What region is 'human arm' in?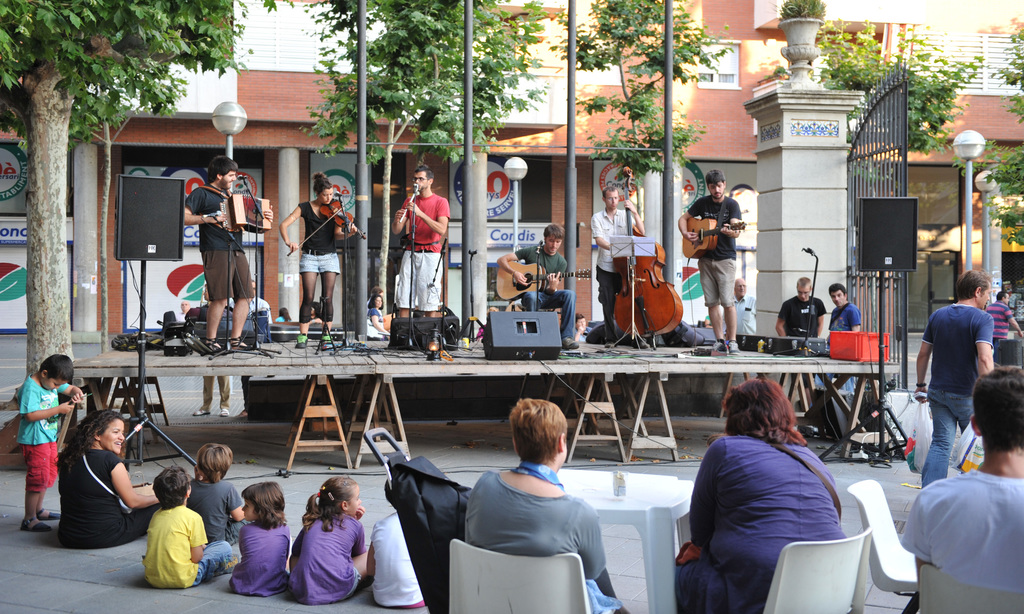
[182, 185, 257, 299].
